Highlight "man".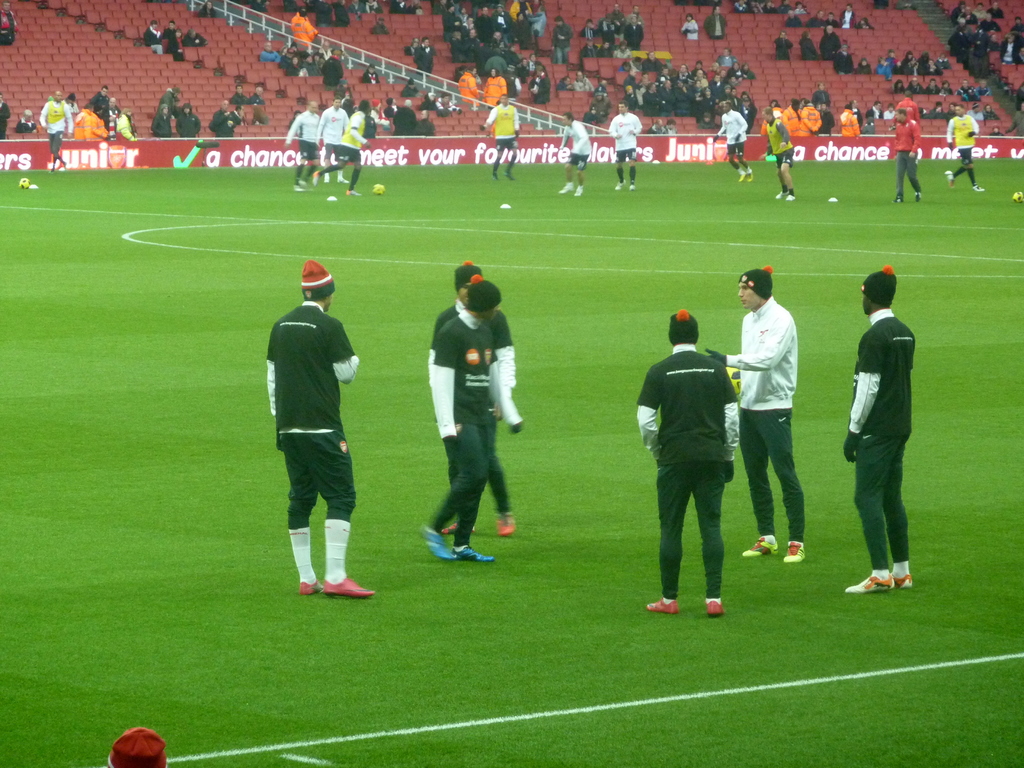
Highlighted region: [477,91,521,182].
